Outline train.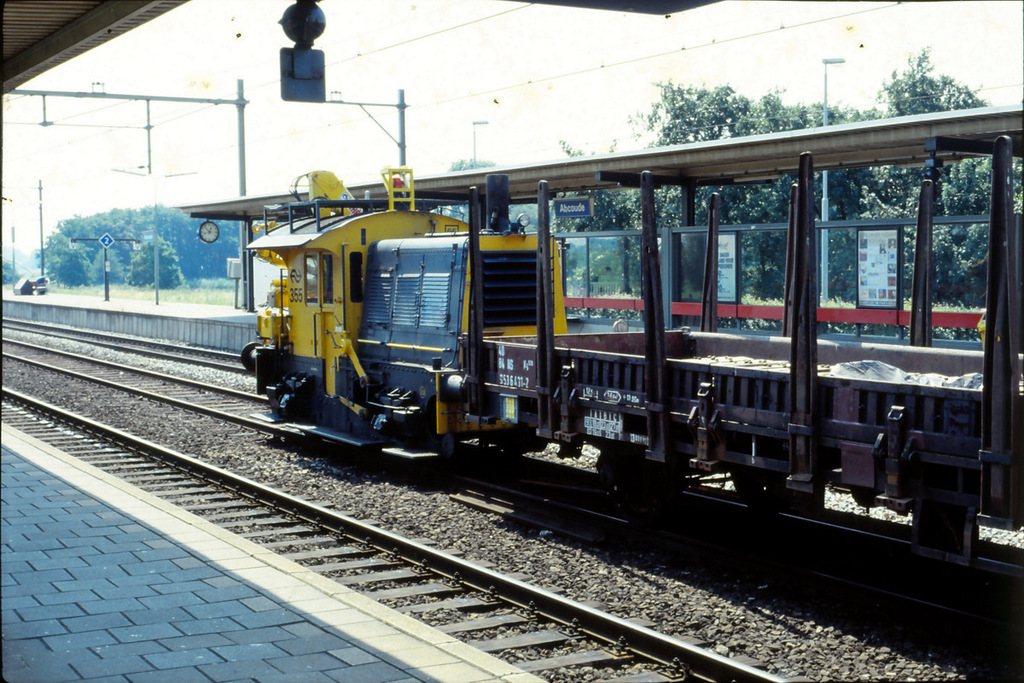
Outline: [x1=247, y1=176, x2=1023, y2=568].
